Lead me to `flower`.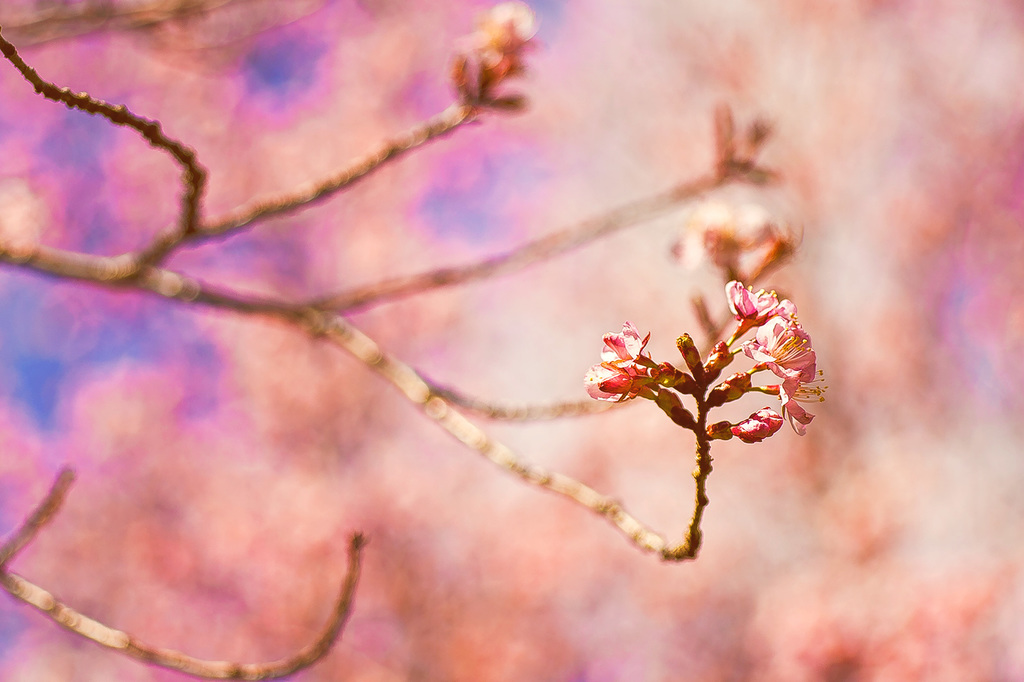
Lead to 444:9:541:125.
